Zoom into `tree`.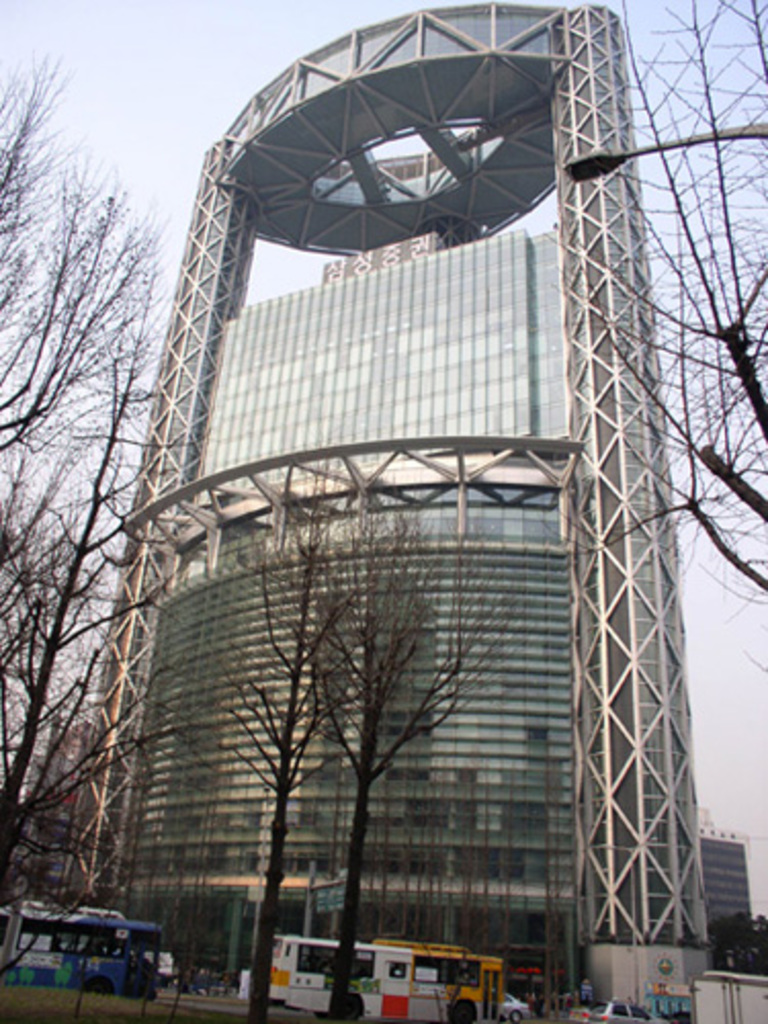
Zoom target: 305 512 528 1018.
